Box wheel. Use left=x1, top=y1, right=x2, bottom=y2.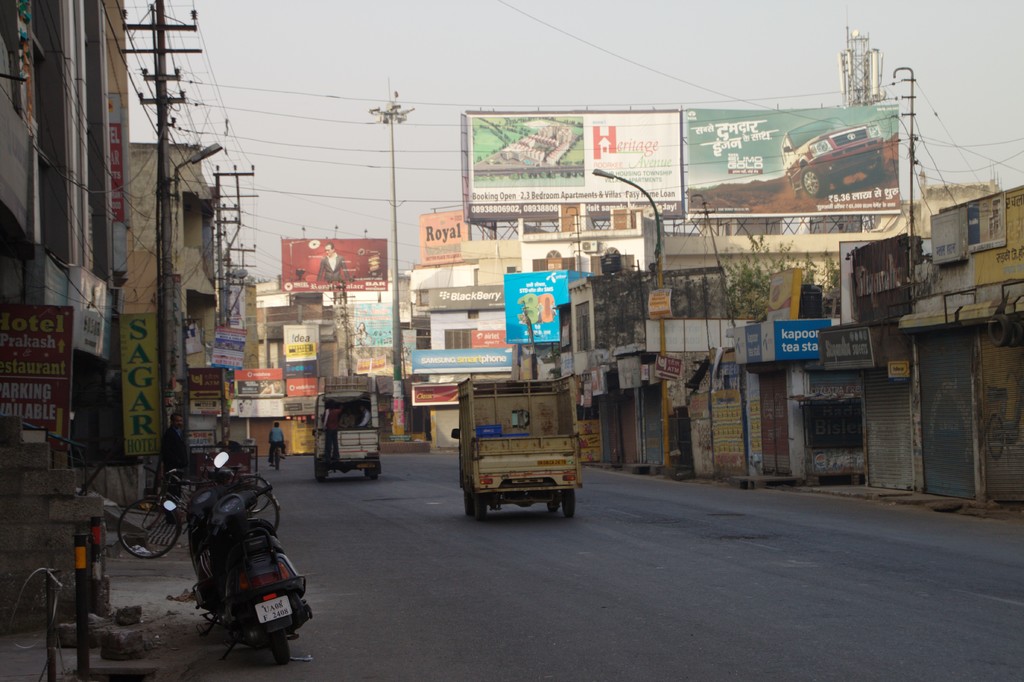
left=560, top=502, right=577, bottom=518.
